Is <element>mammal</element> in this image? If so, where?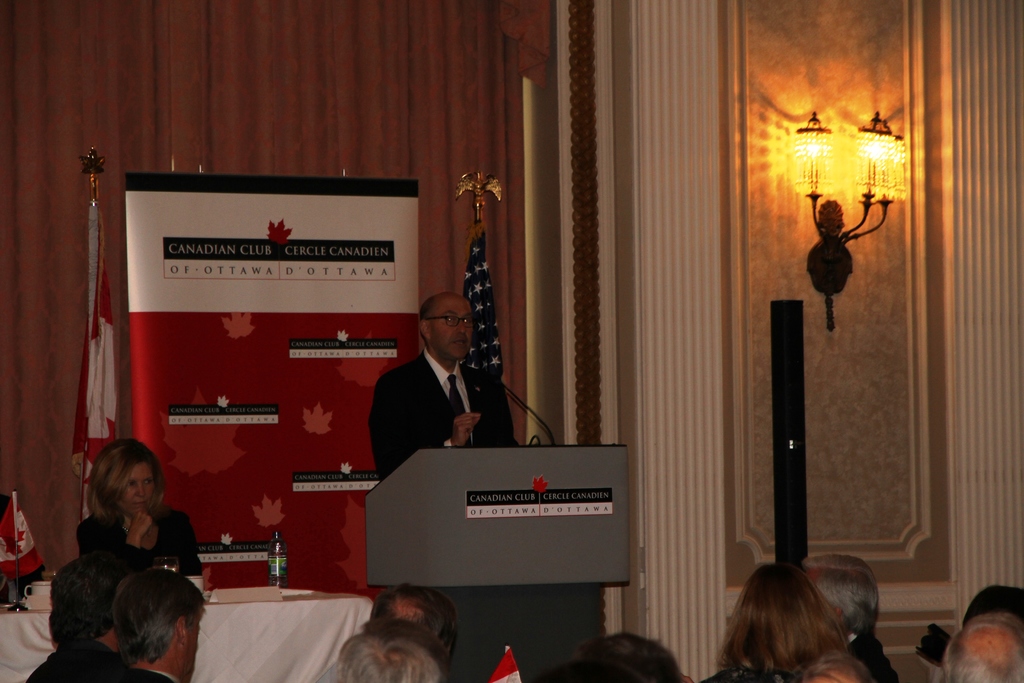
Yes, at left=365, top=579, right=461, bottom=659.
